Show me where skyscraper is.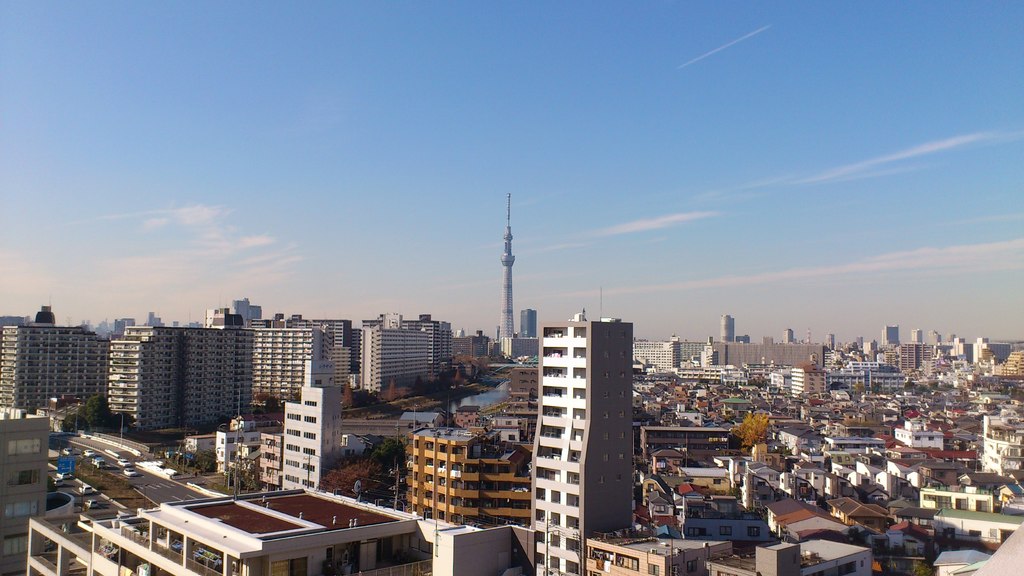
skyscraper is at 716:314:732:348.
